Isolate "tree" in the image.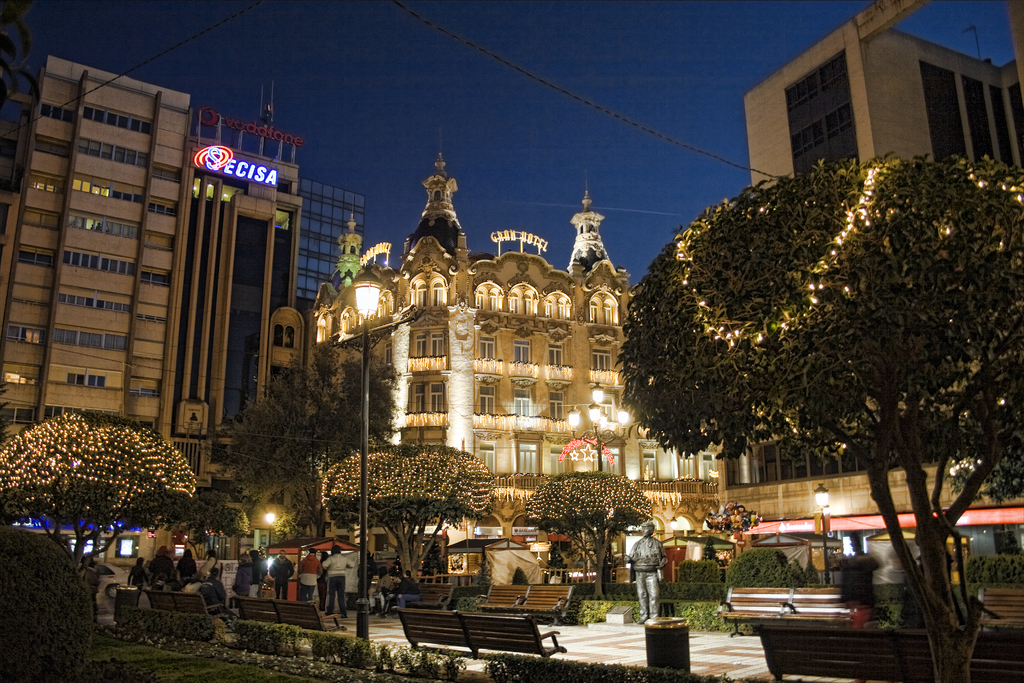
Isolated region: pyautogui.locateOnScreen(525, 469, 655, 606).
